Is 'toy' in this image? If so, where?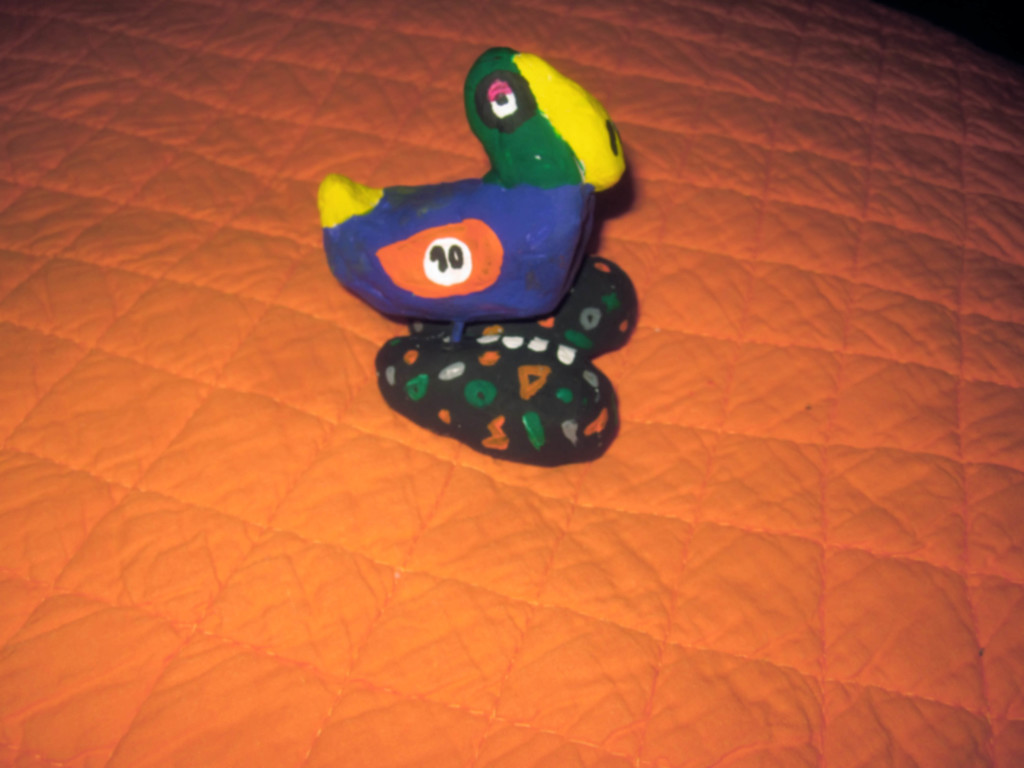
Yes, at Rect(308, 106, 625, 333).
